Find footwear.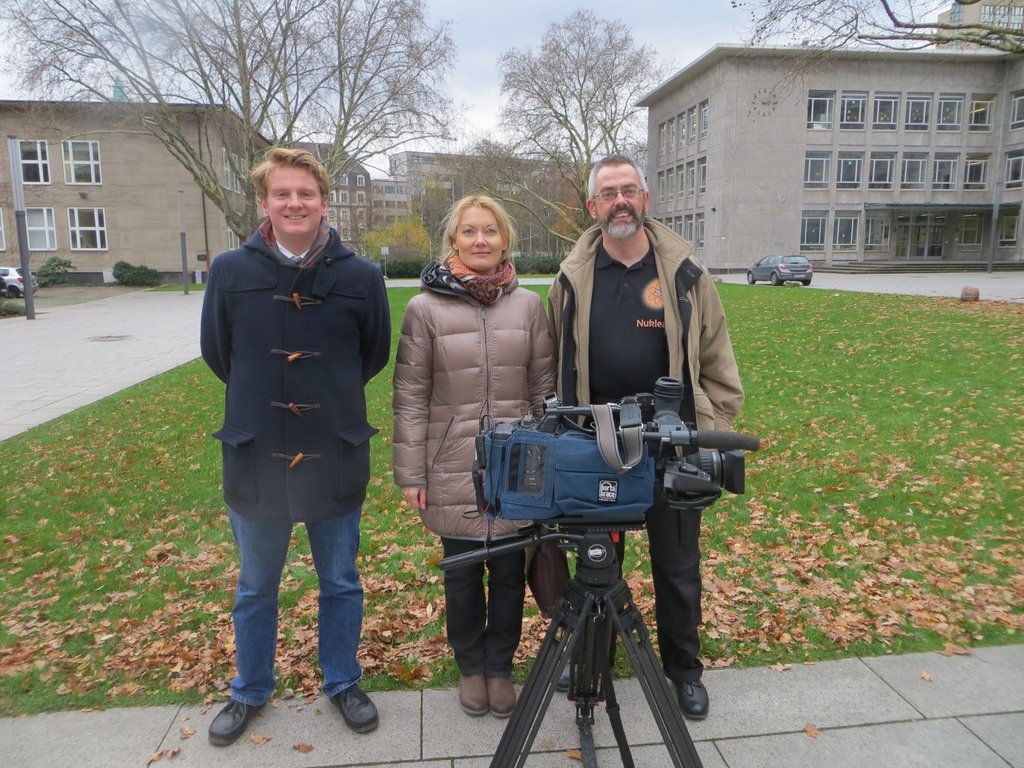
Rect(456, 670, 492, 717).
